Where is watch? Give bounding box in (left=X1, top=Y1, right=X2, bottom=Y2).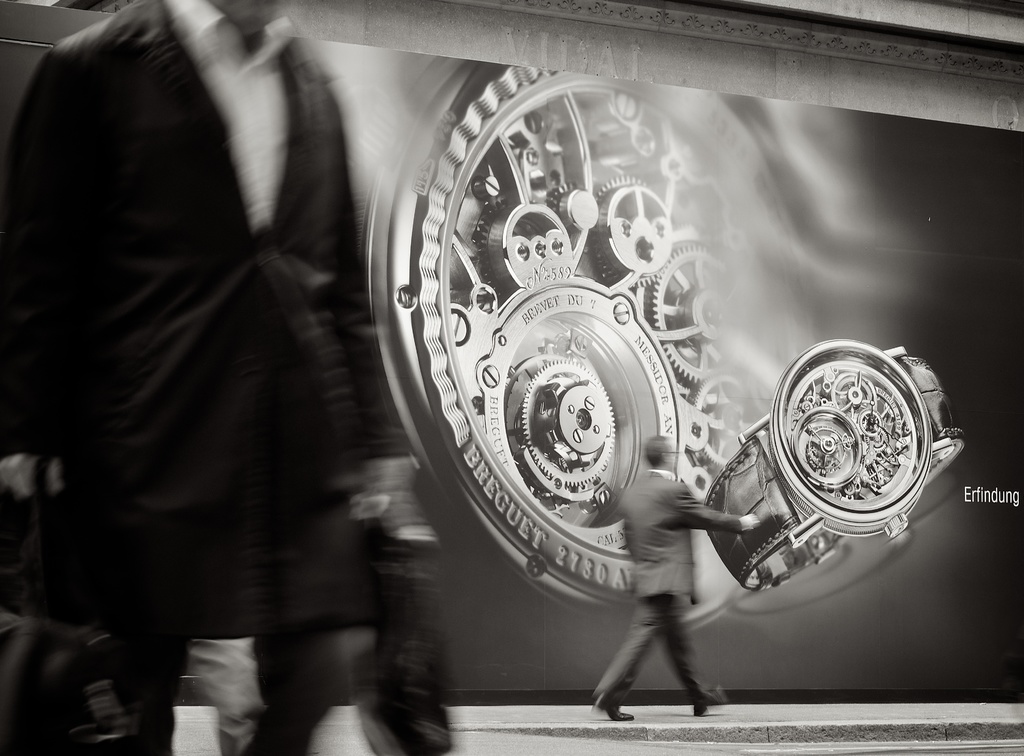
(left=703, top=340, right=965, bottom=592).
